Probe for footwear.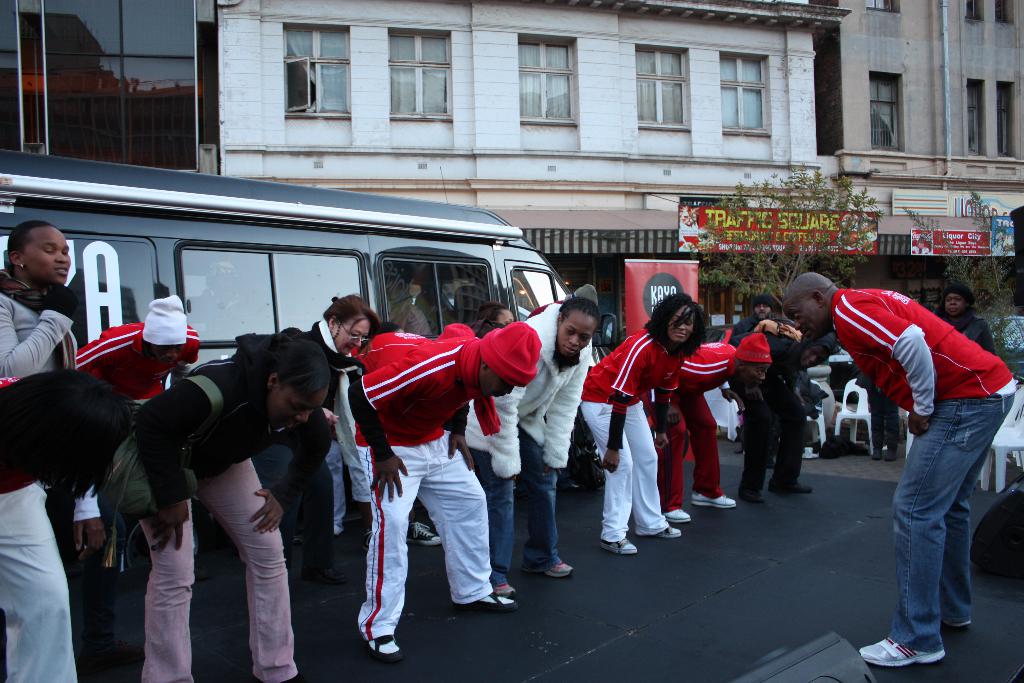
Probe result: bbox=[365, 637, 404, 659].
